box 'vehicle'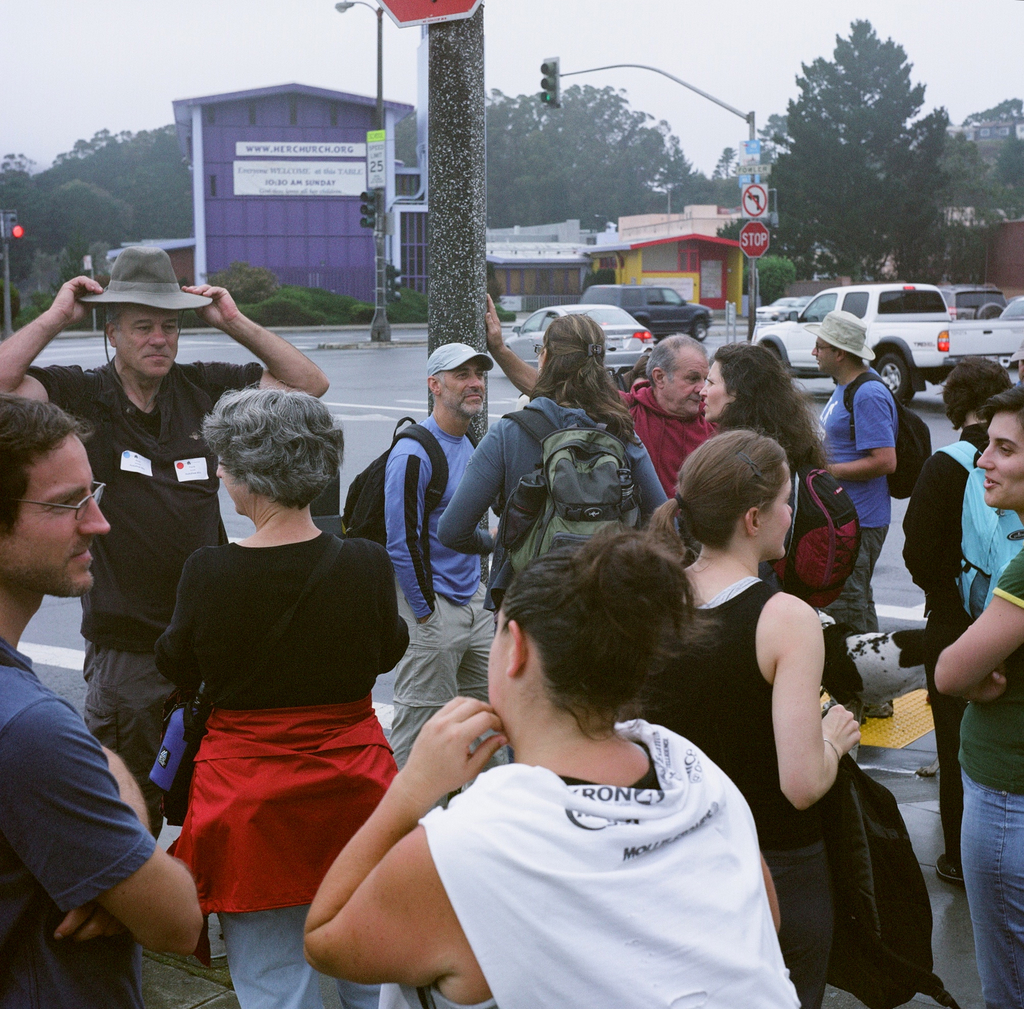
bbox(786, 291, 819, 322)
